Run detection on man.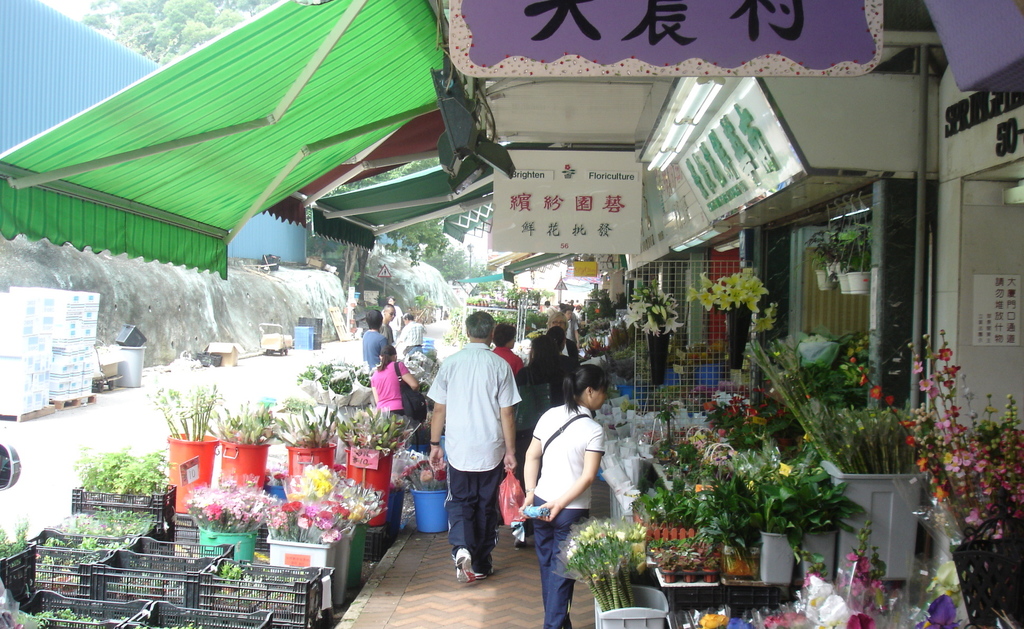
Result: locate(547, 310, 568, 355).
